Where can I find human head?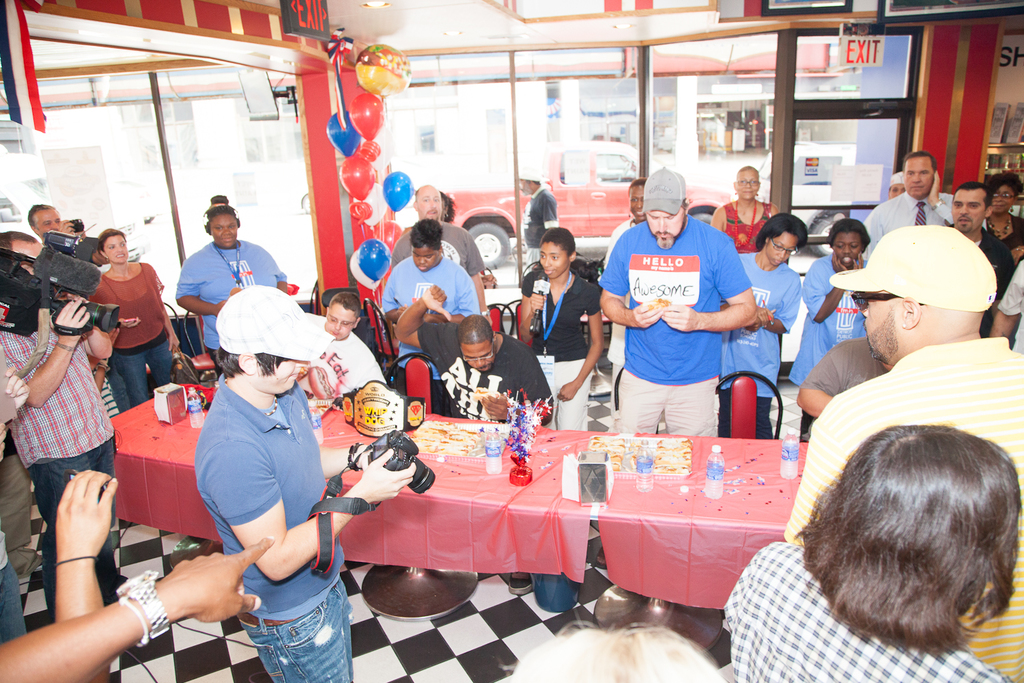
You can find it at [831,217,862,267].
